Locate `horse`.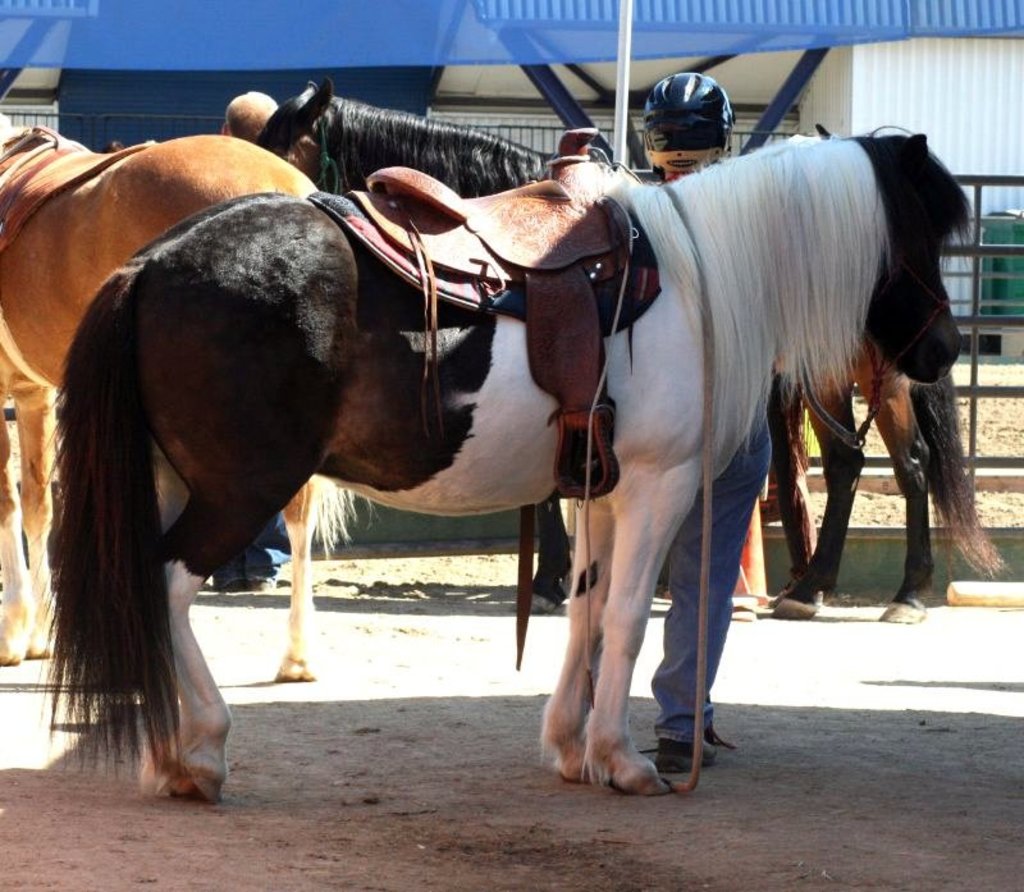
Bounding box: 259, 83, 1010, 627.
